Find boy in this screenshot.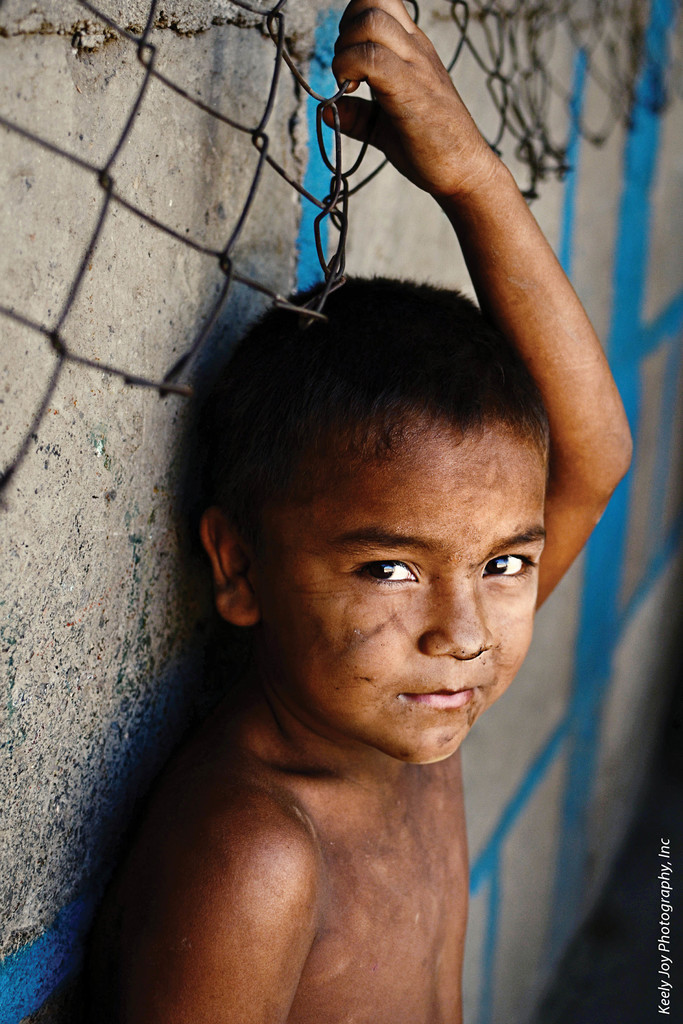
The bounding box for boy is bbox=[133, 0, 636, 1023].
